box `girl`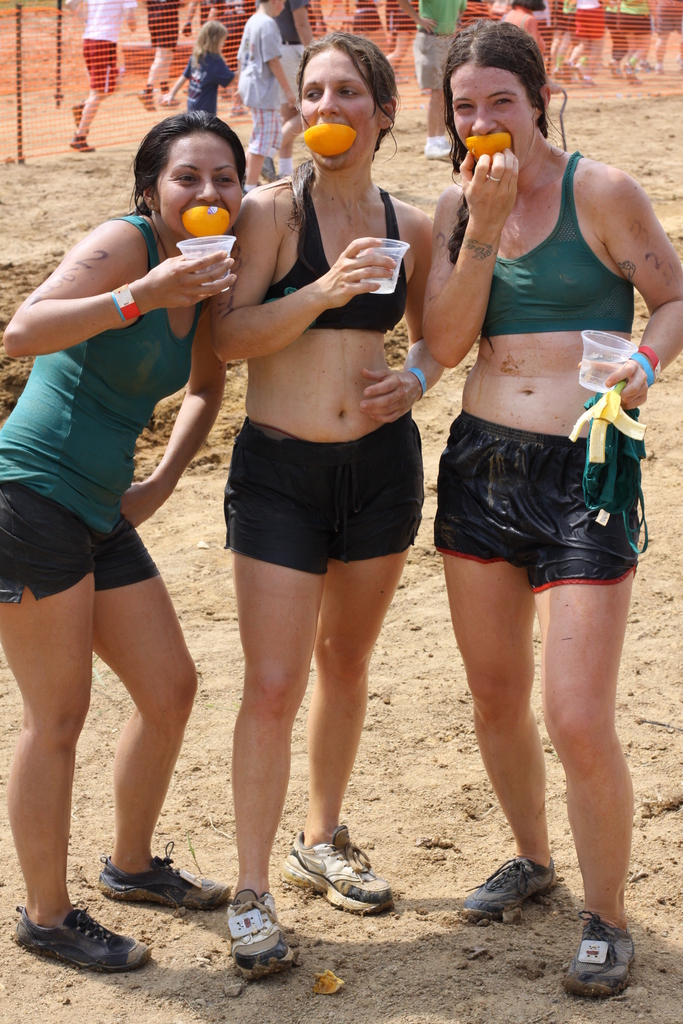
(left=0, top=113, right=251, bottom=968)
